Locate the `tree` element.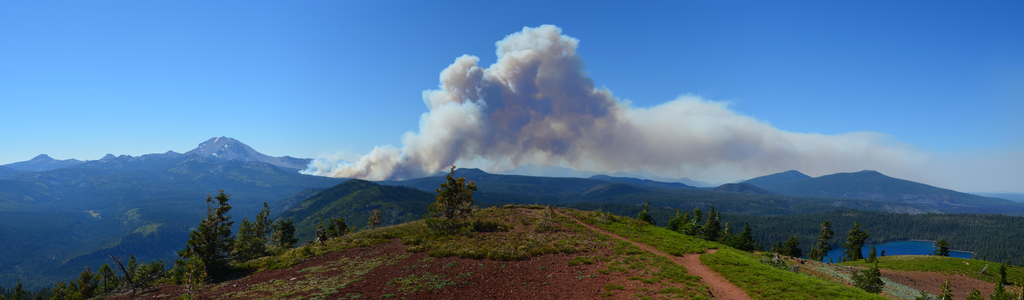
Element bbox: 934/234/947/257.
